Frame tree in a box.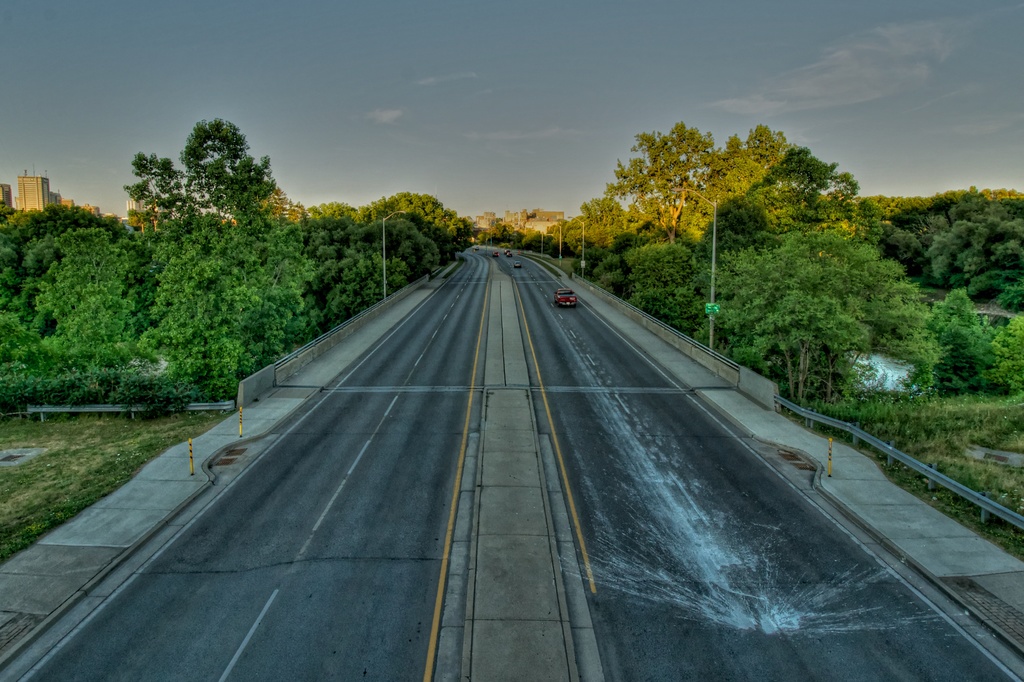
bbox=(13, 225, 170, 409).
